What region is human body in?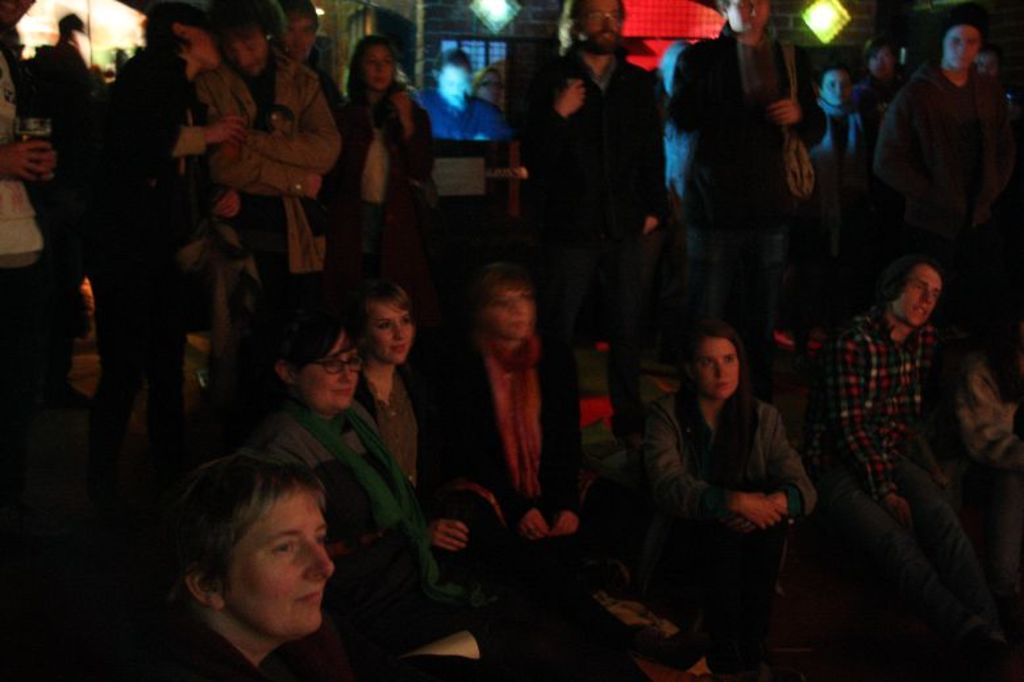
<box>421,255,580,558</box>.
